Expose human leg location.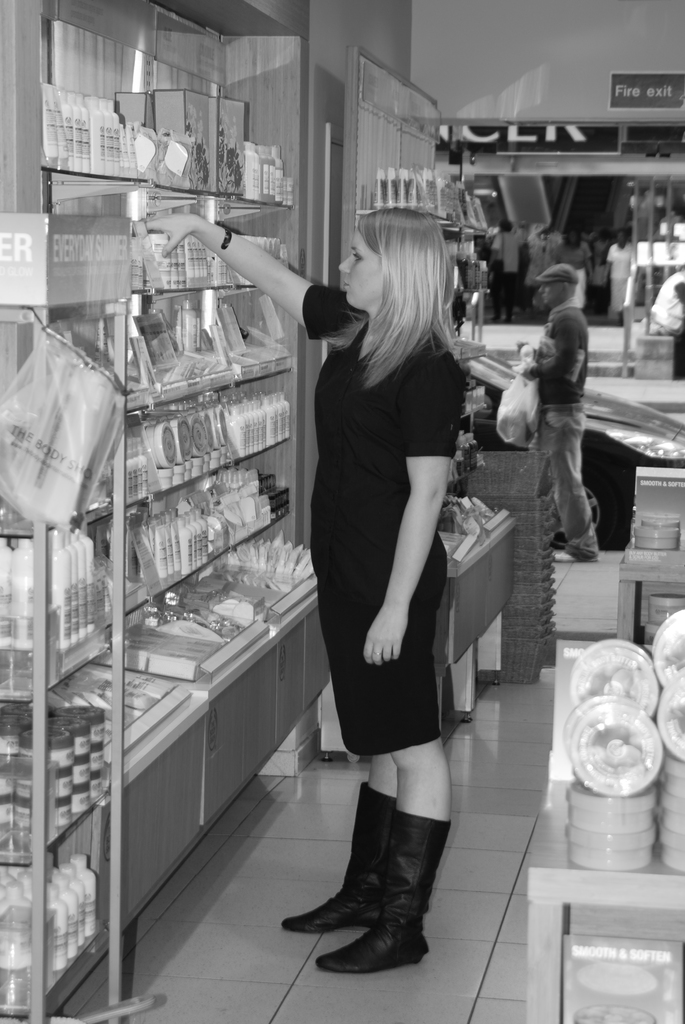
Exposed at 276 748 453 972.
